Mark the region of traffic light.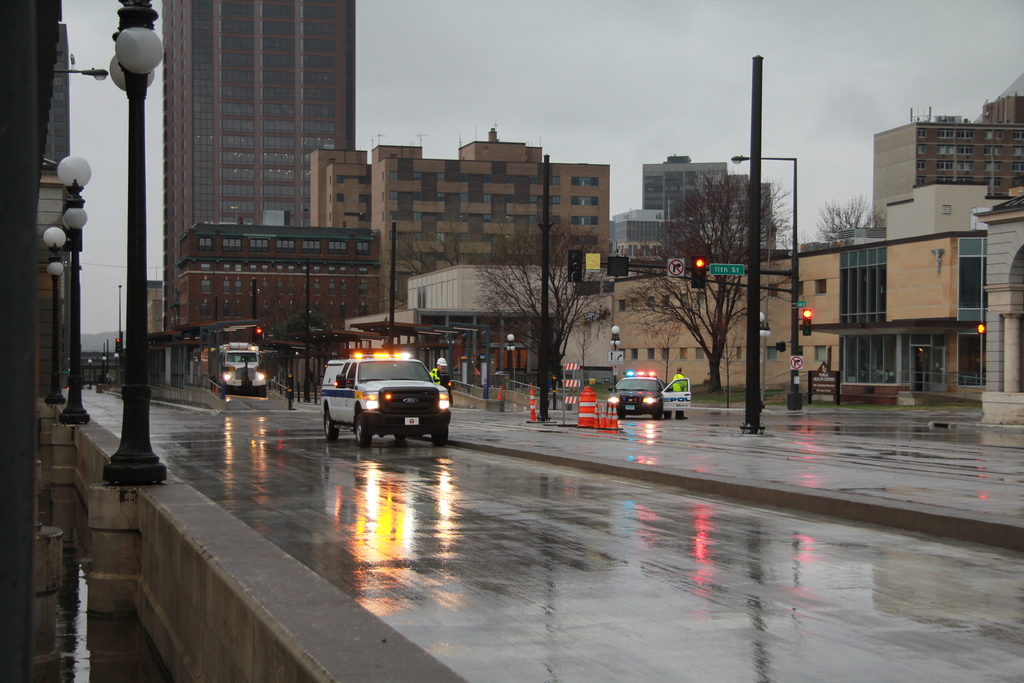
Region: pyautogui.locateOnScreen(256, 327, 262, 340).
